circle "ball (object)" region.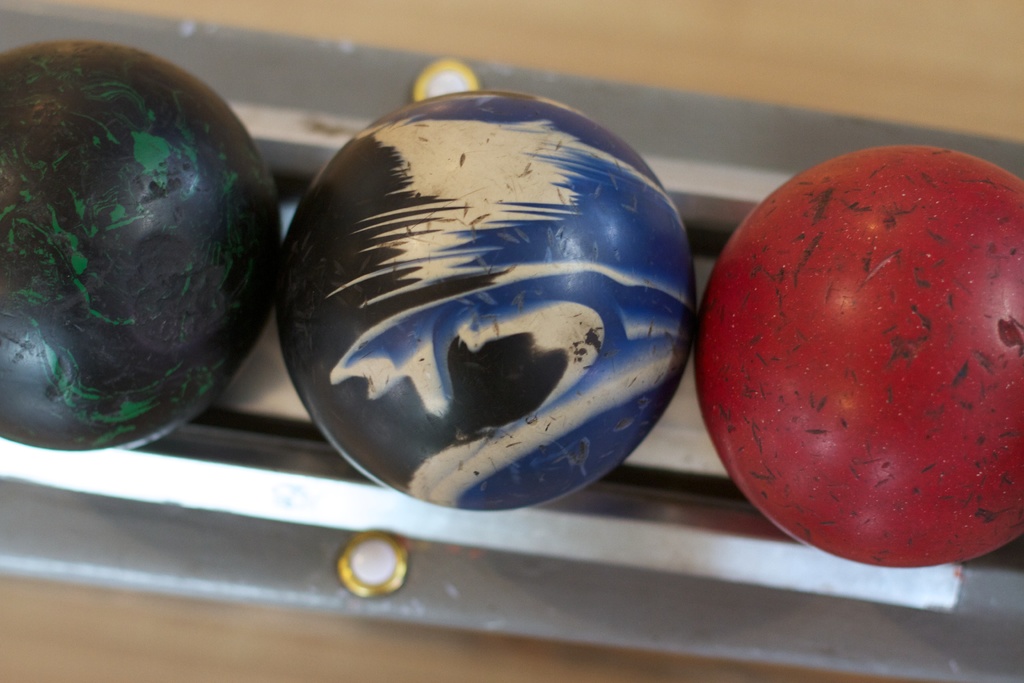
Region: region(701, 146, 1023, 566).
